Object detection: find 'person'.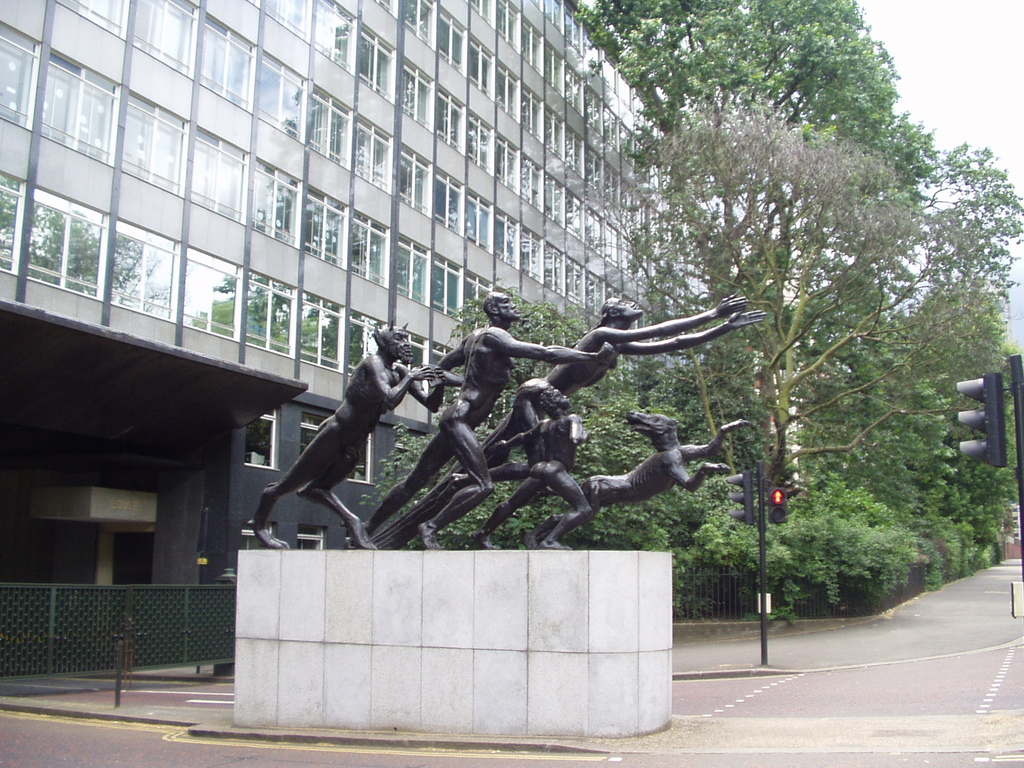
<bbox>261, 292, 768, 549</bbox>.
